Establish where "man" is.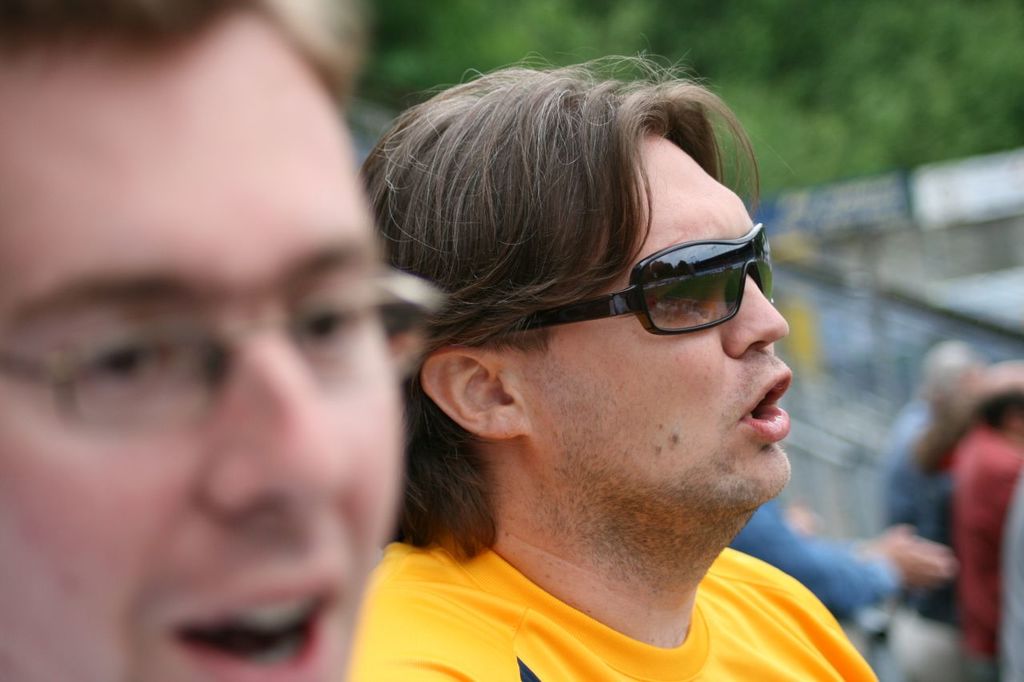
Established at {"x1": 261, "y1": 43, "x2": 925, "y2": 681}.
